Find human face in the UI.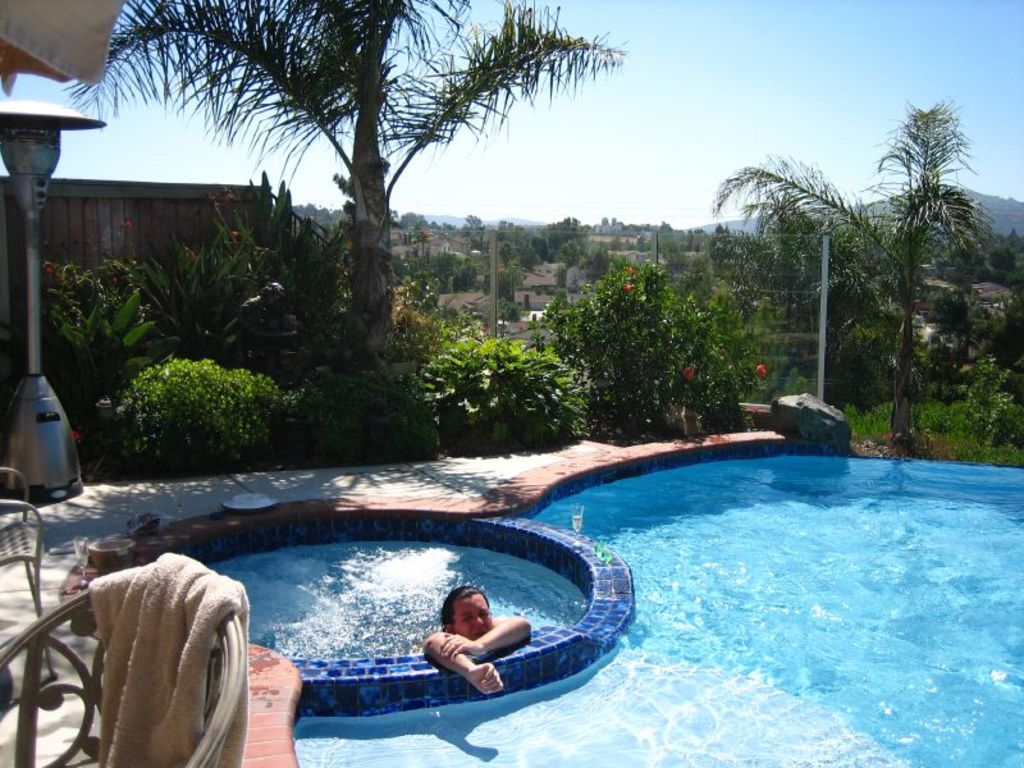
UI element at region(456, 591, 493, 640).
